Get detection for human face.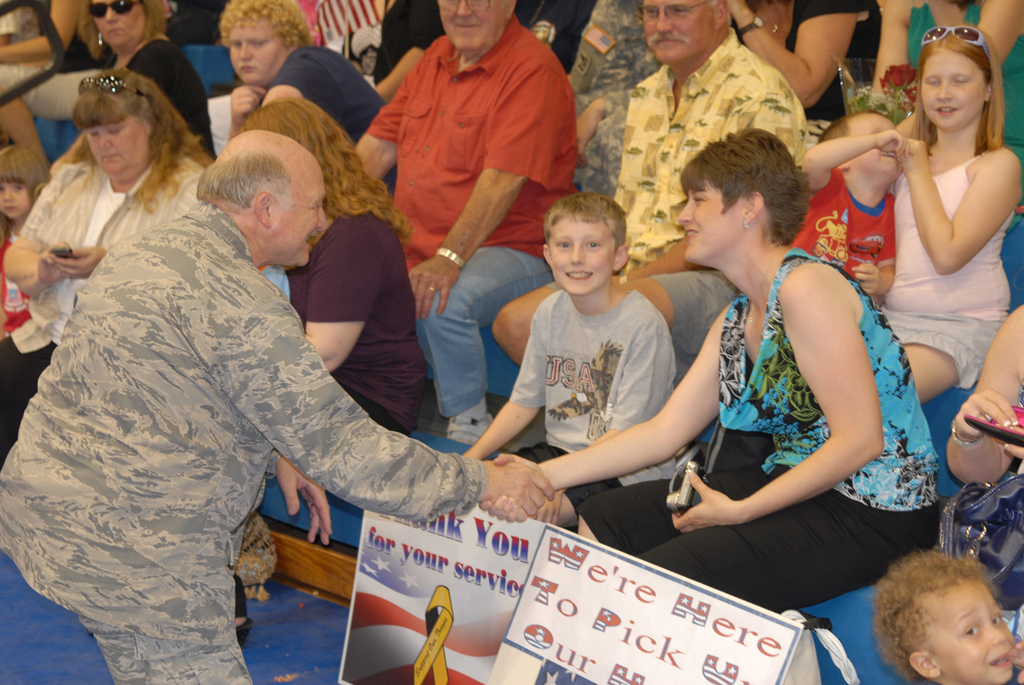
Detection: 675 179 726 264.
